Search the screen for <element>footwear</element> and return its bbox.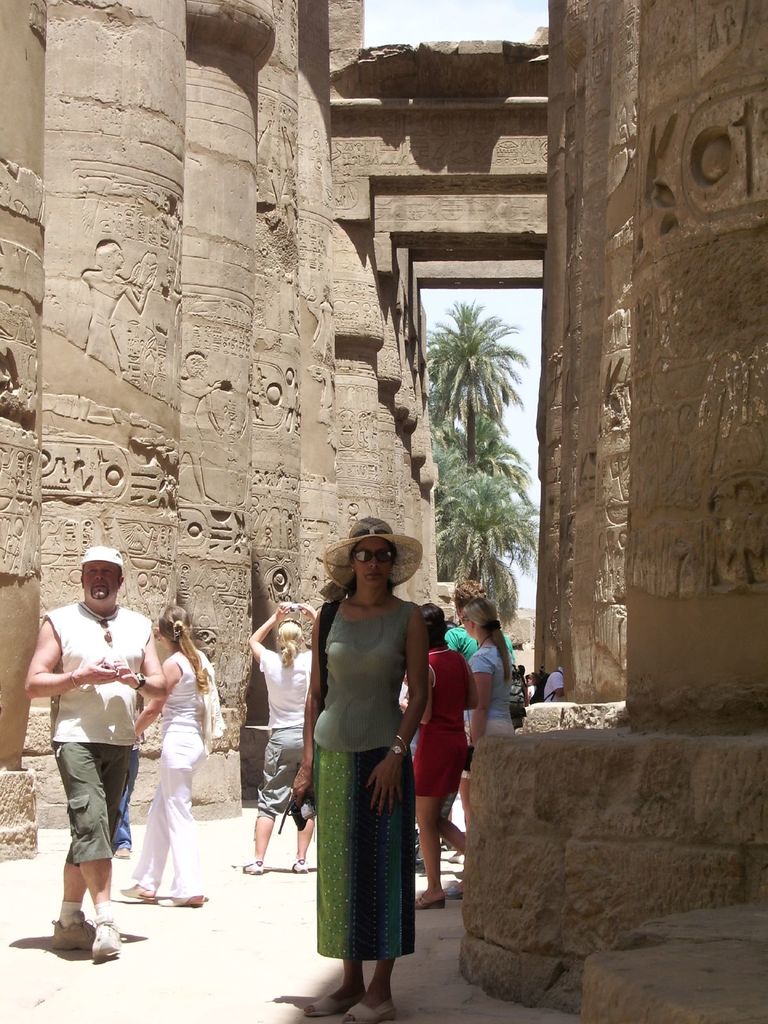
Found: <bbox>108, 882, 169, 903</bbox>.
